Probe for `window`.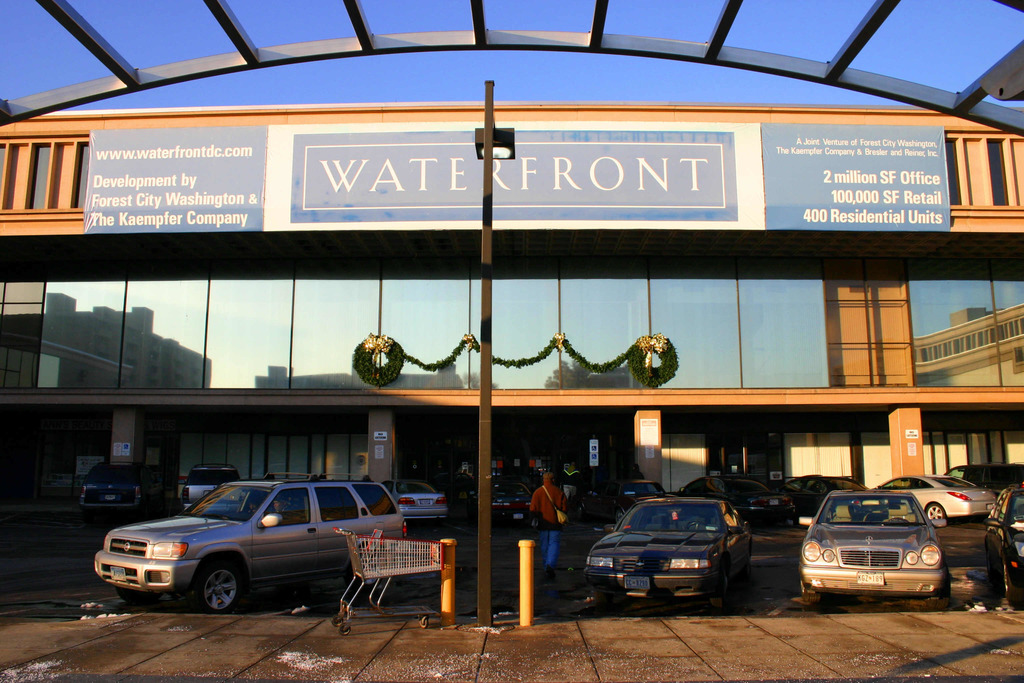
Probe result: [left=0, top=134, right=86, bottom=222].
